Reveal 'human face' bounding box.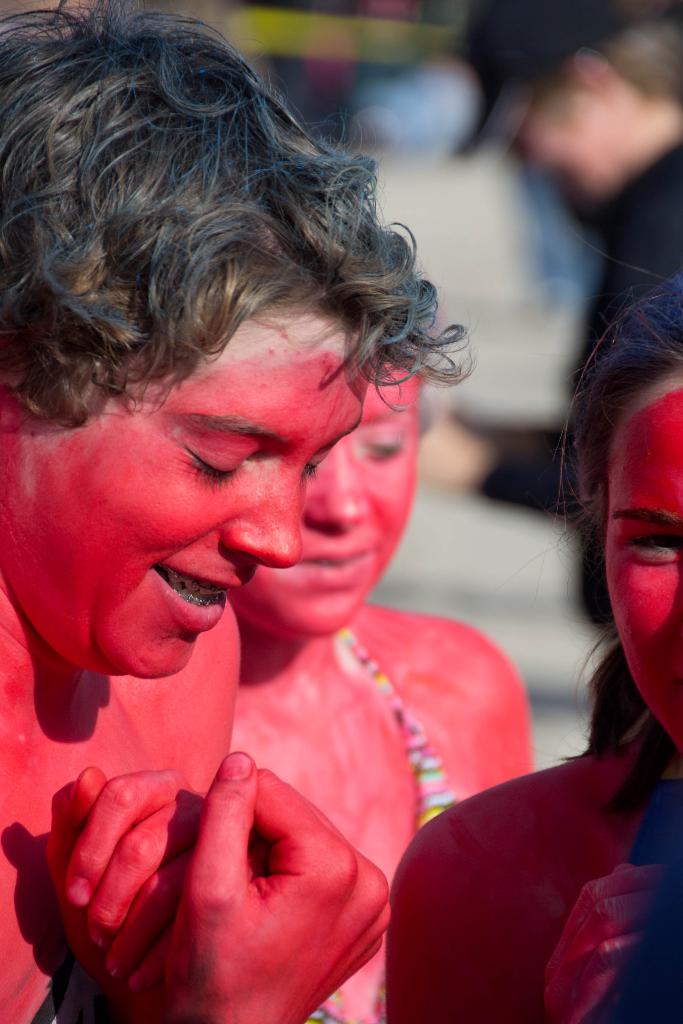
Revealed: (x1=602, y1=374, x2=682, y2=755).
